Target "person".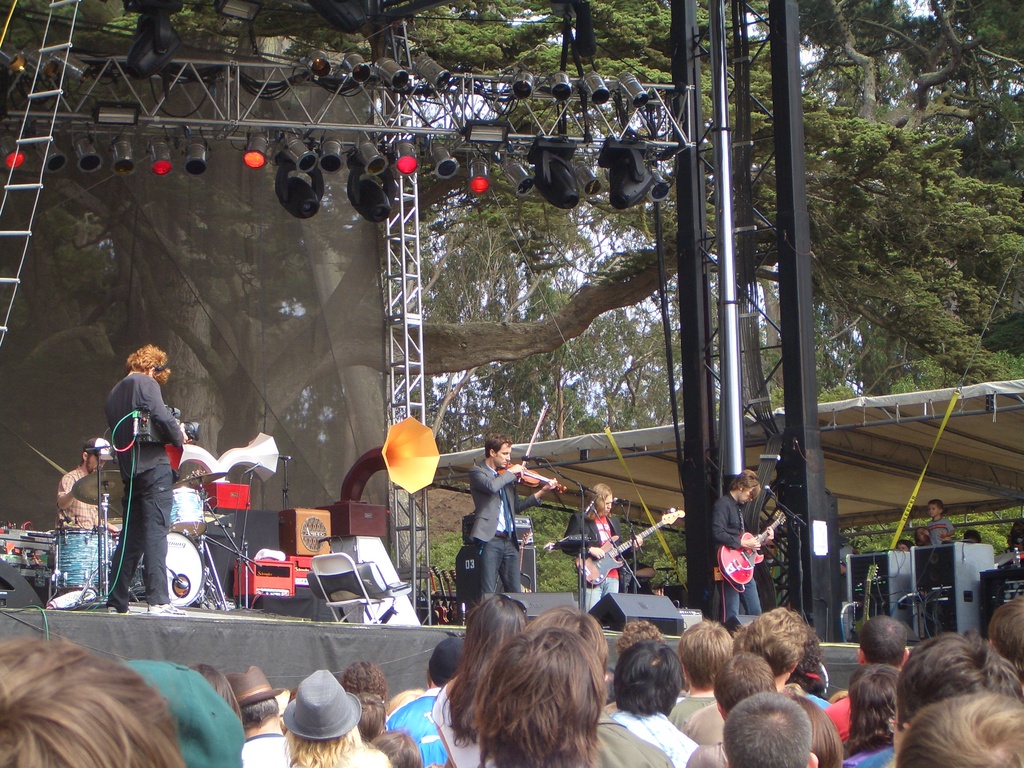
Target region: detection(714, 467, 775, 617).
